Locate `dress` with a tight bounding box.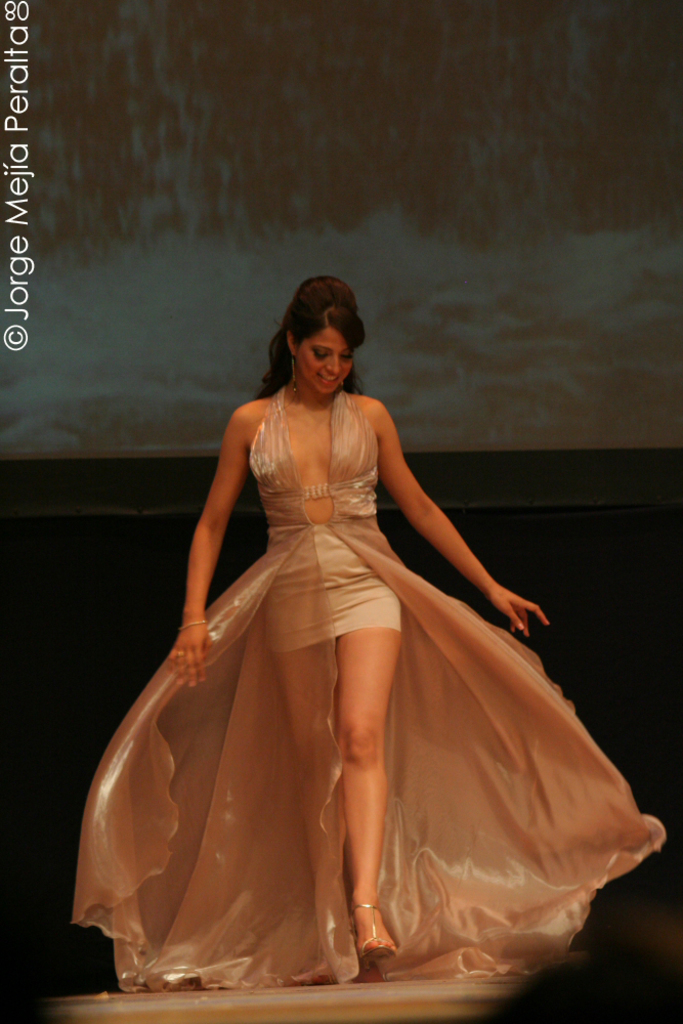
[x1=72, y1=392, x2=663, y2=985].
